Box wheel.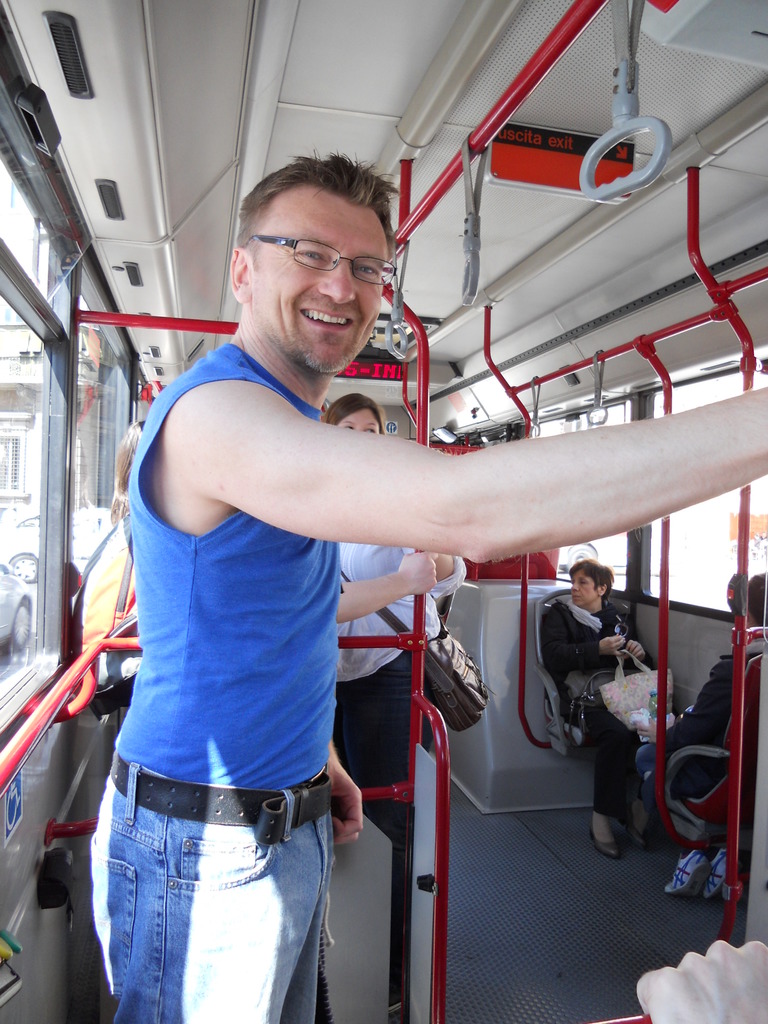
left=3, top=598, right=31, bottom=651.
